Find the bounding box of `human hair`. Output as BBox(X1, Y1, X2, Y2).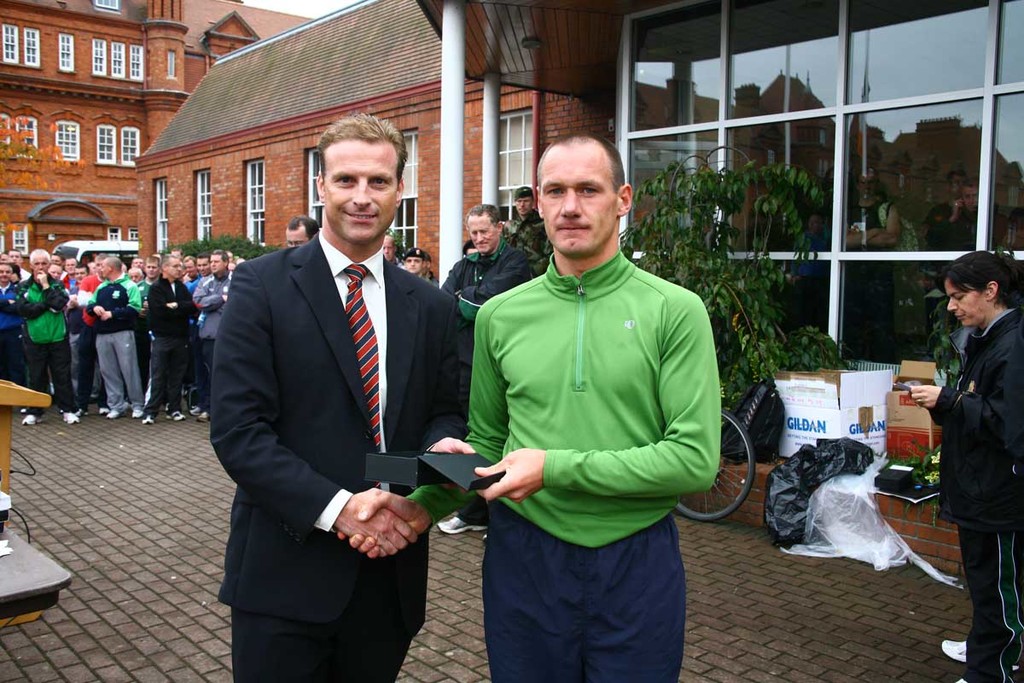
BBox(313, 114, 408, 184).
